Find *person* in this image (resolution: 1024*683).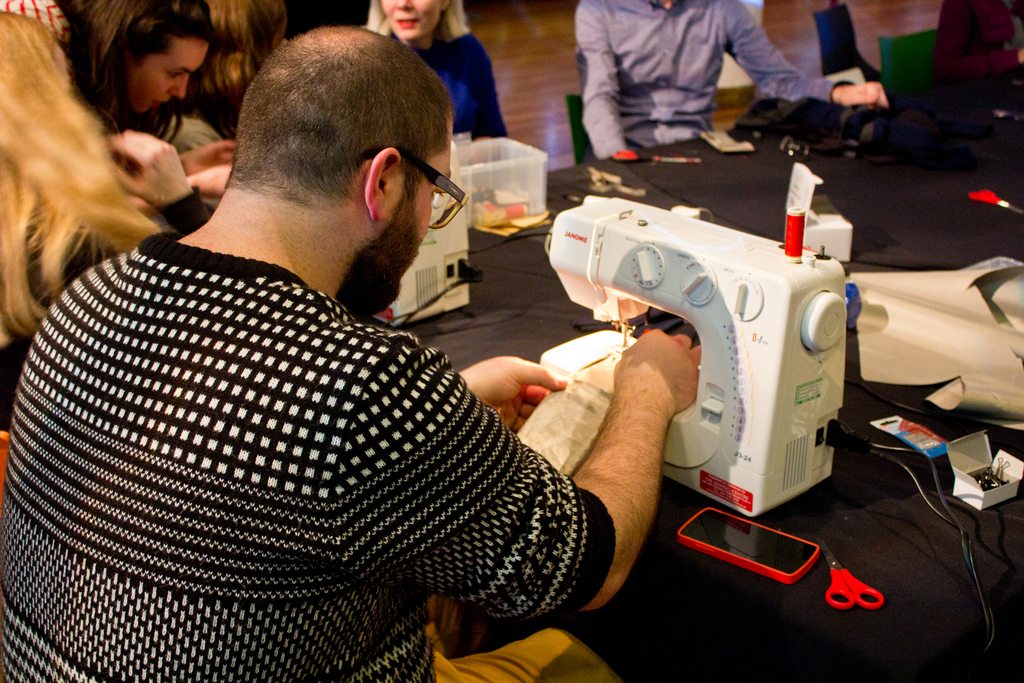
left=360, top=0, right=508, bottom=142.
